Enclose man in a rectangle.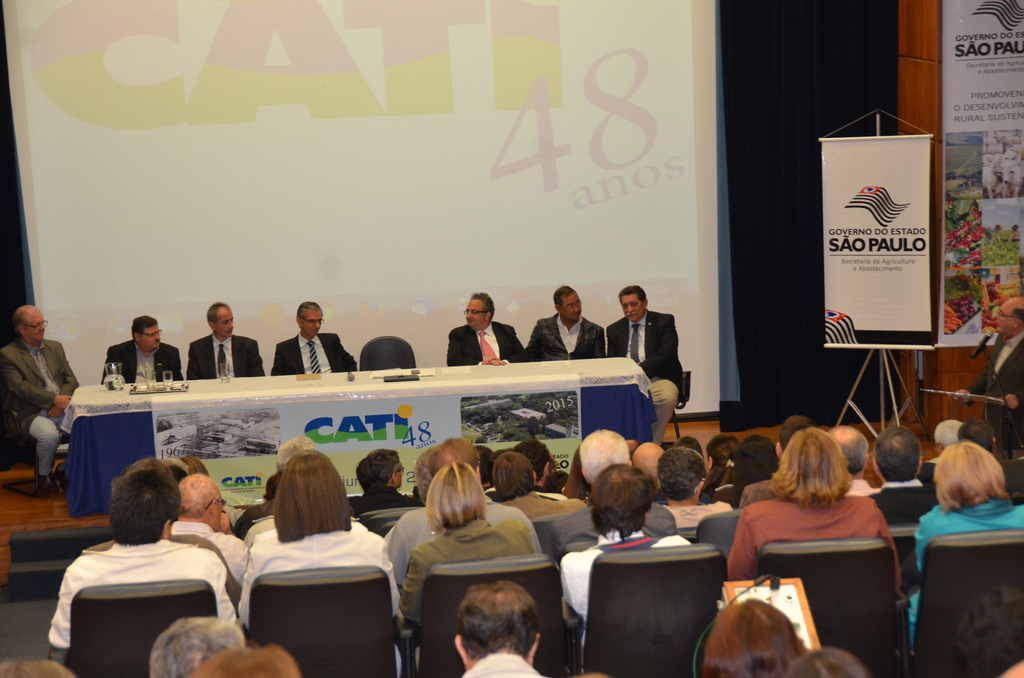
100/318/188/382.
